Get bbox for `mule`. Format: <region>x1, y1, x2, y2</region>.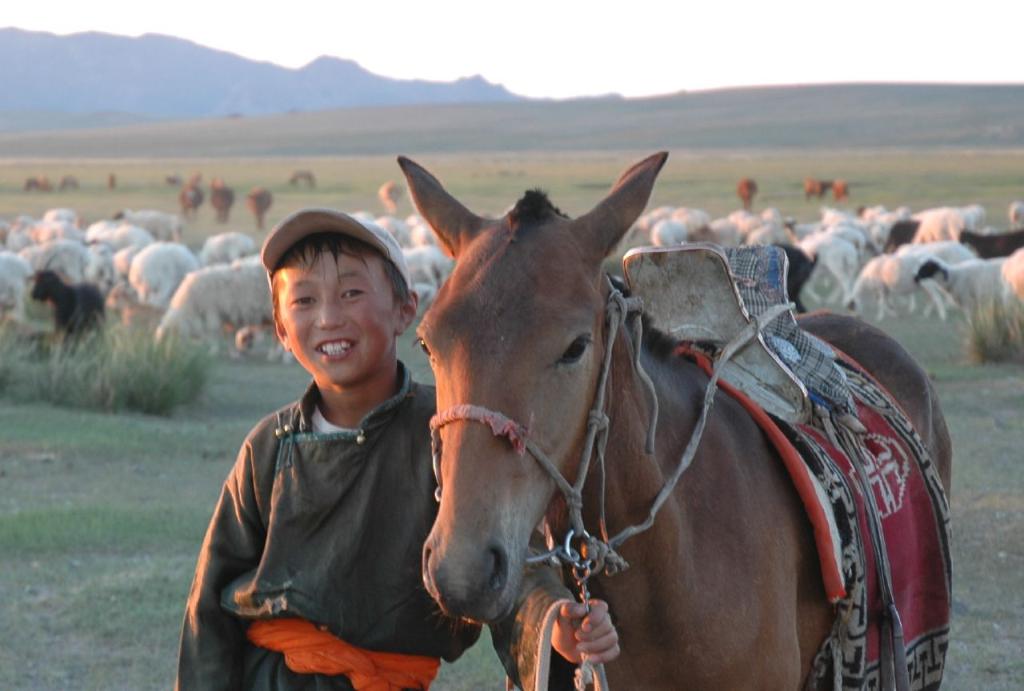
<region>401, 156, 955, 690</region>.
